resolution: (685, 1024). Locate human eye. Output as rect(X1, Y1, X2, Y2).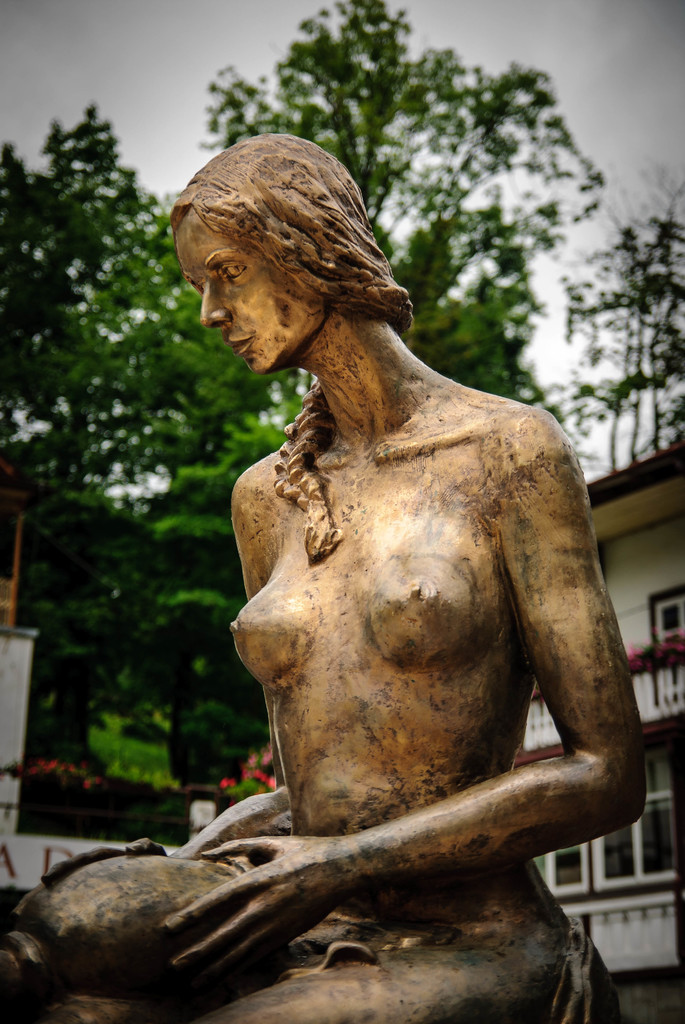
rect(223, 263, 248, 282).
